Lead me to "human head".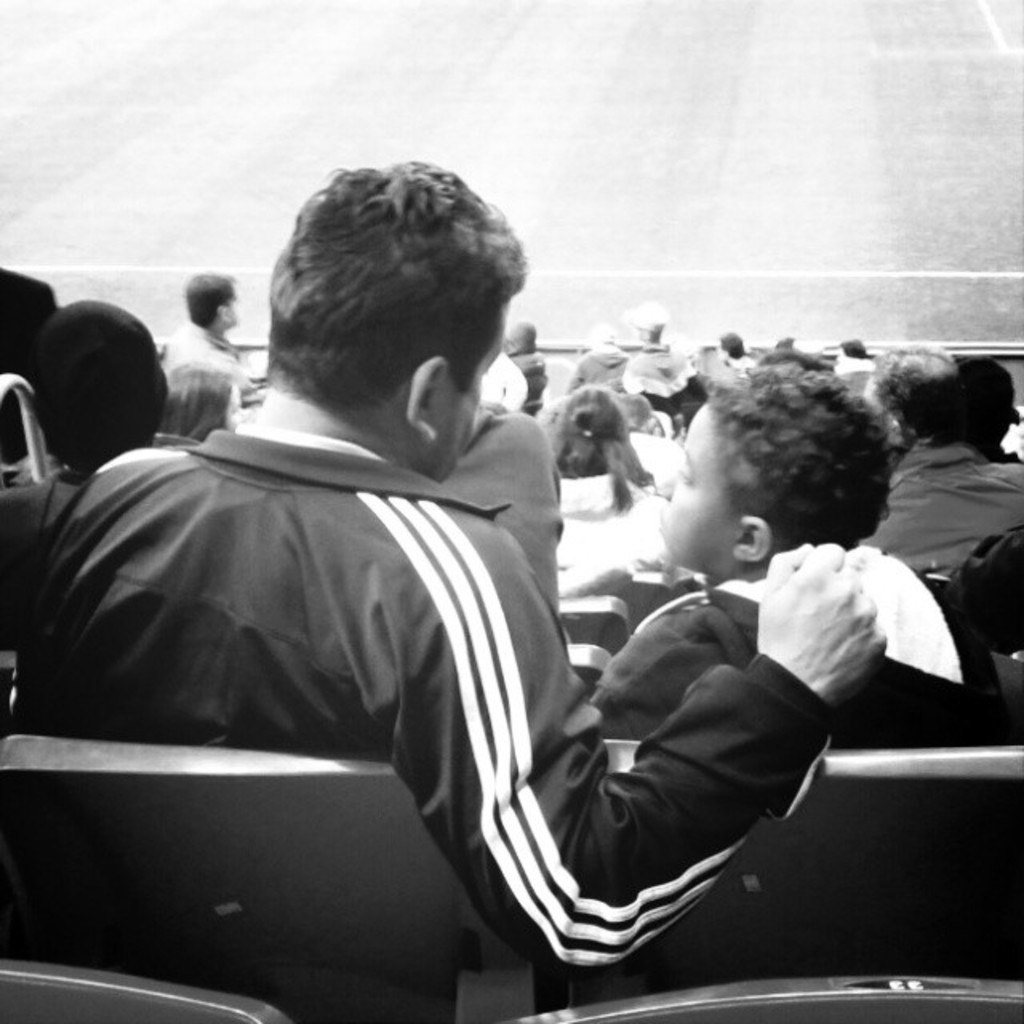
Lead to crop(864, 334, 966, 442).
